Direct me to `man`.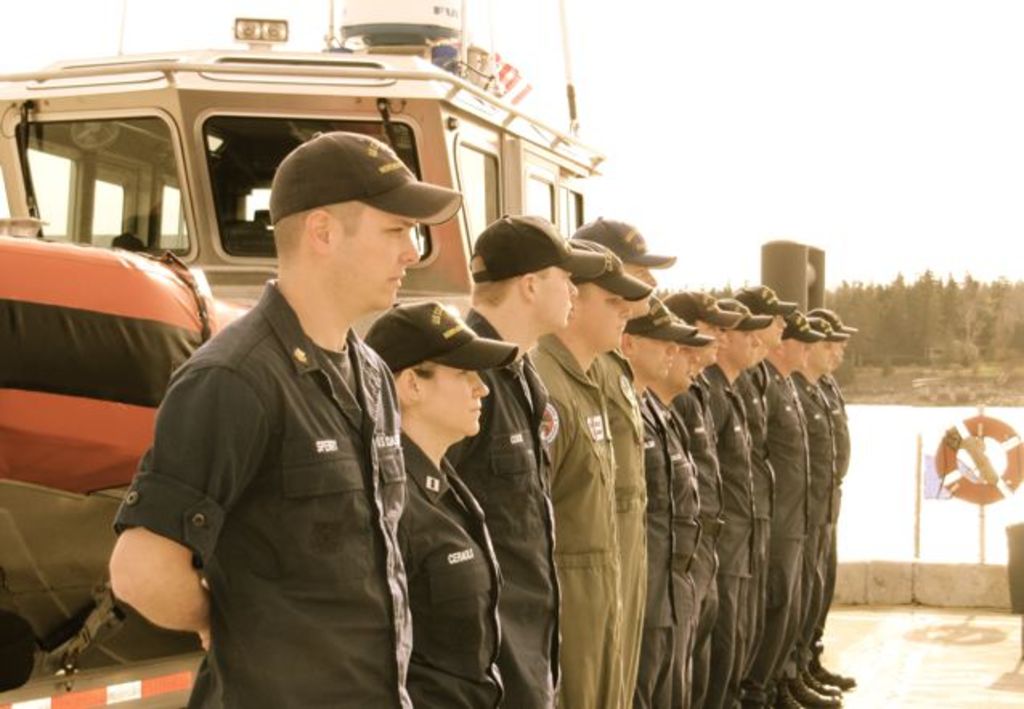
Direction: bbox(507, 239, 644, 706).
